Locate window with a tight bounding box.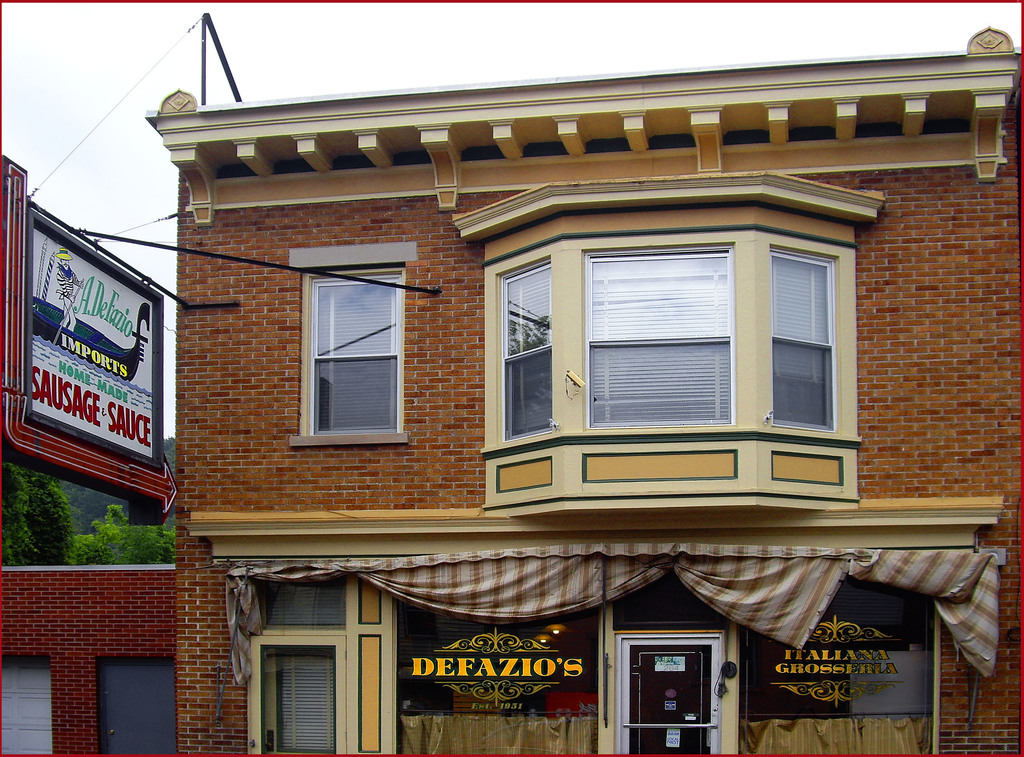
x1=0 y1=657 x2=53 y2=756.
